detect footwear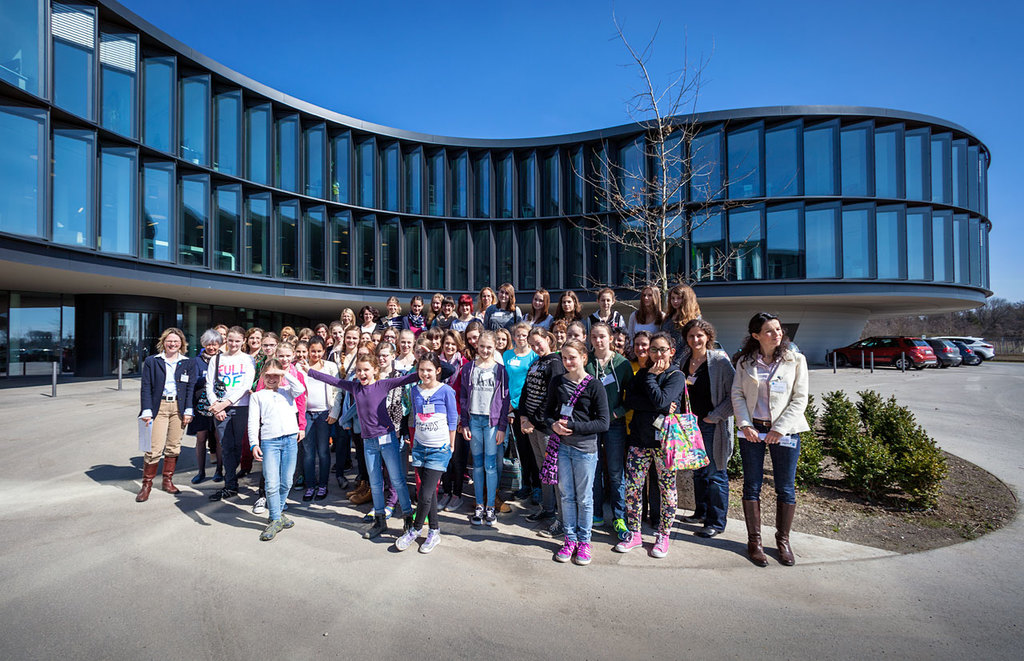
[left=671, top=506, right=710, bottom=530]
